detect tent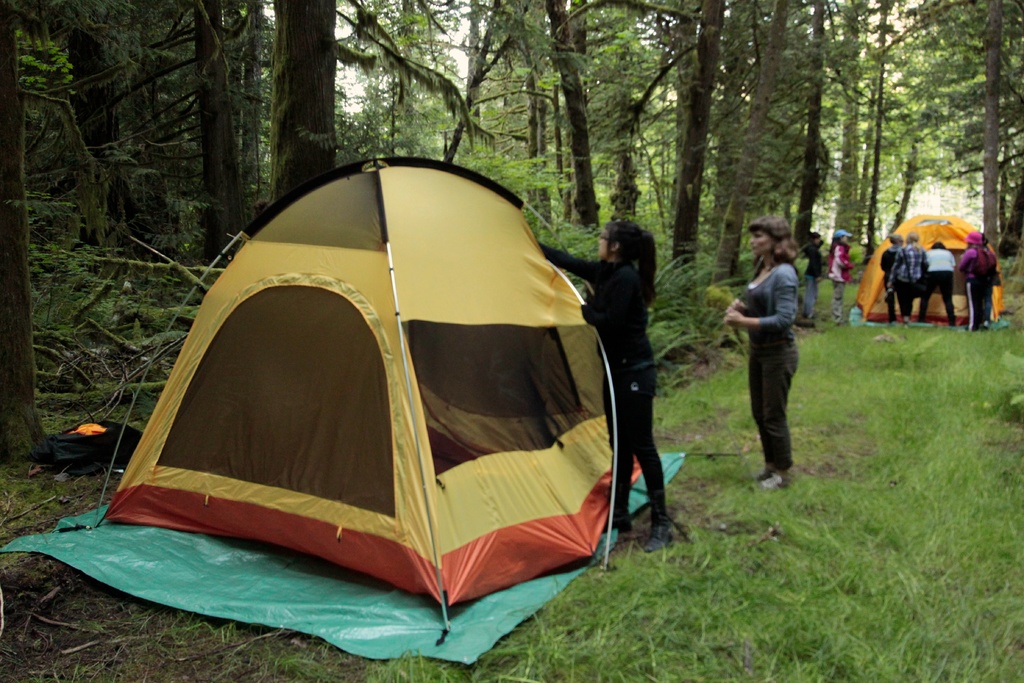
box(97, 154, 591, 639)
